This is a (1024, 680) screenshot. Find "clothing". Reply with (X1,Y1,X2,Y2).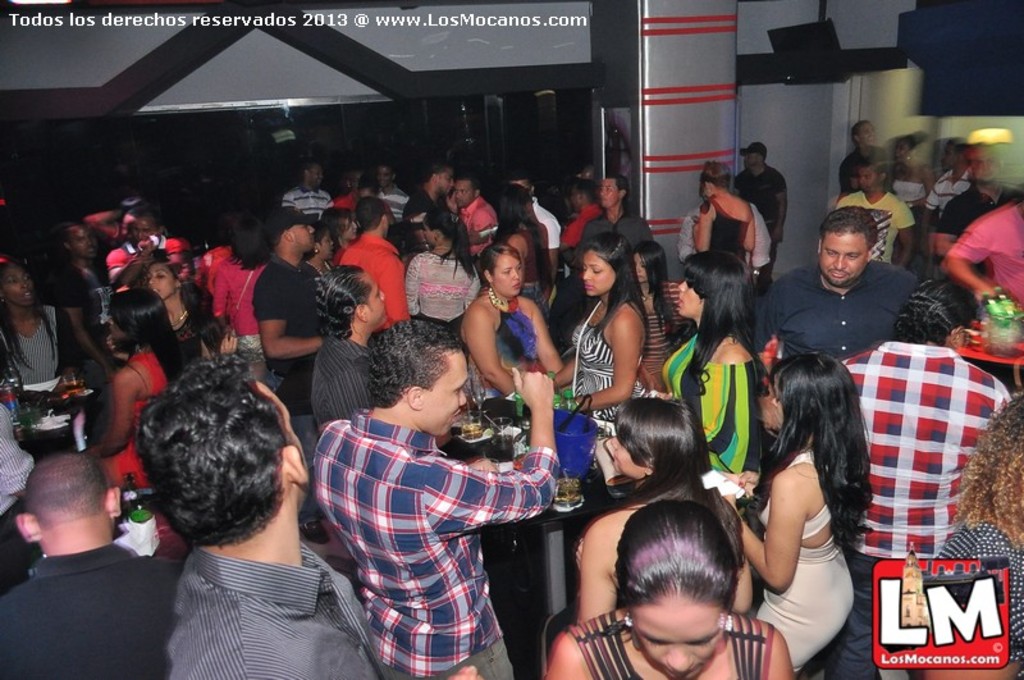
(0,543,183,679).
